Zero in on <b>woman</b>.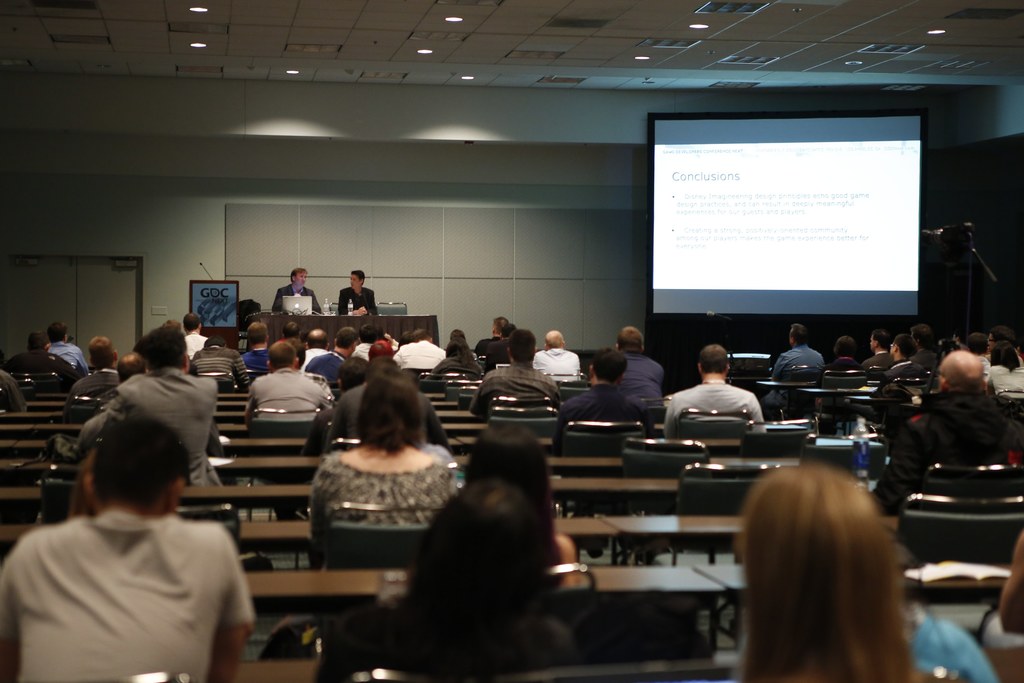
Zeroed in: (x1=309, y1=488, x2=568, y2=682).
